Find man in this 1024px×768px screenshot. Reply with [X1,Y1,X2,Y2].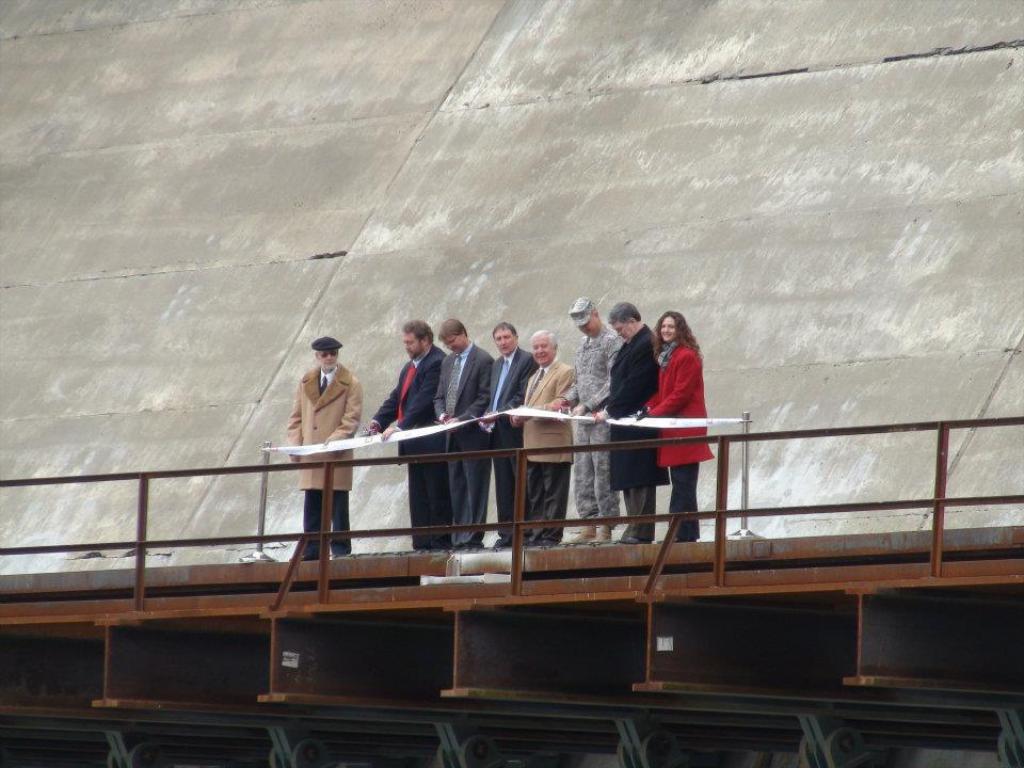
[590,300,675,542].
